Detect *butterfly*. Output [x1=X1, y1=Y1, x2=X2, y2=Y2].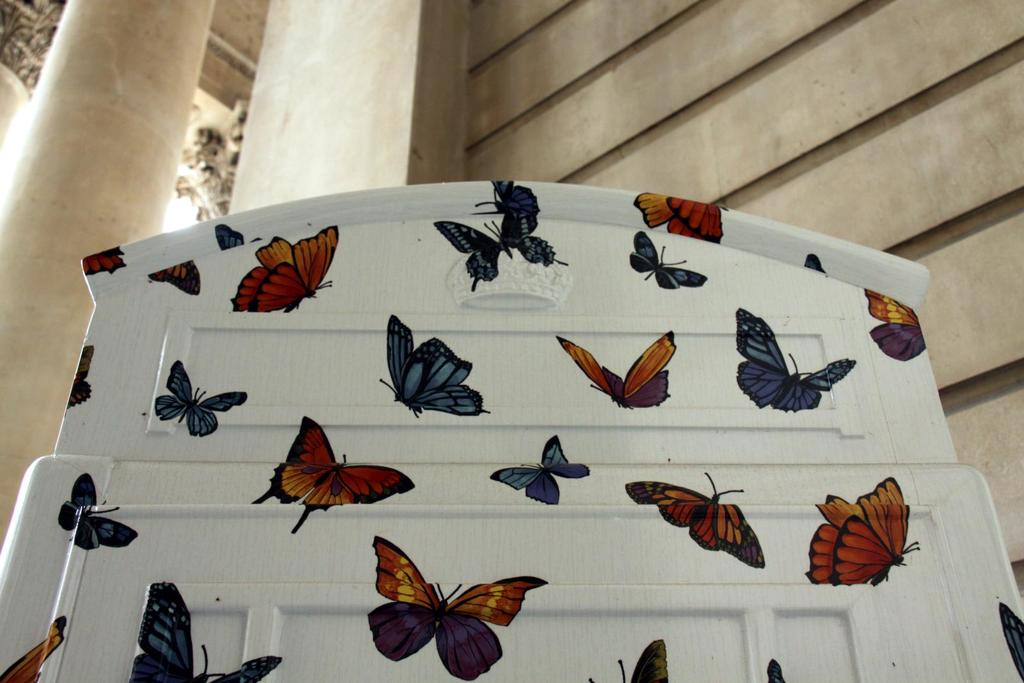
[x1=56, y1=475, x2=136, y2=551].
